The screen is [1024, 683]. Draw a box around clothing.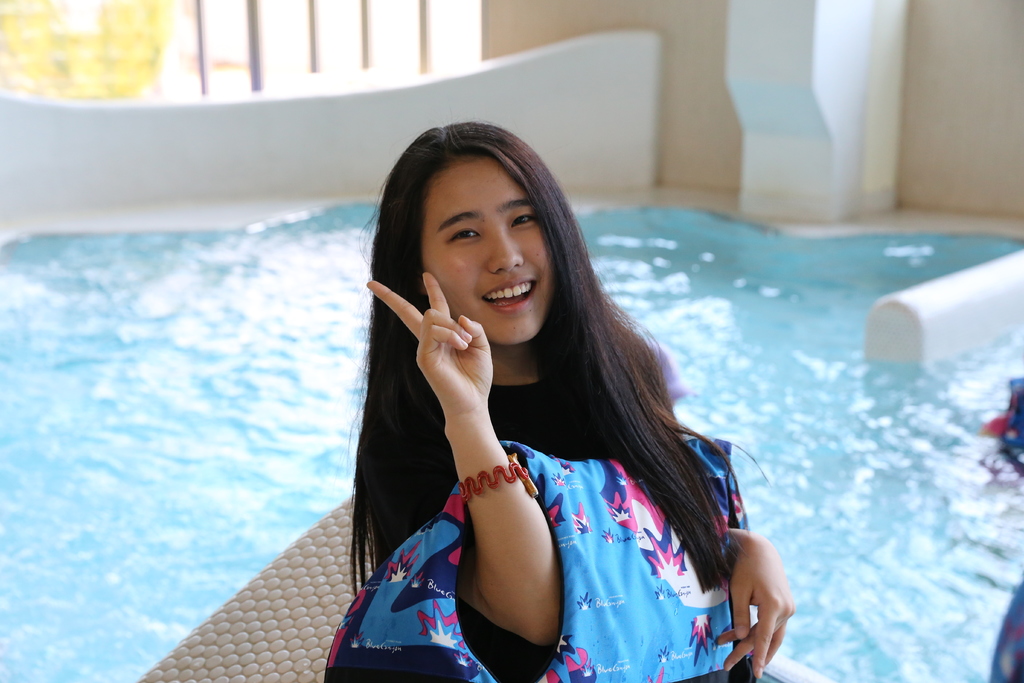
detection(332, 338, 777, 650).
